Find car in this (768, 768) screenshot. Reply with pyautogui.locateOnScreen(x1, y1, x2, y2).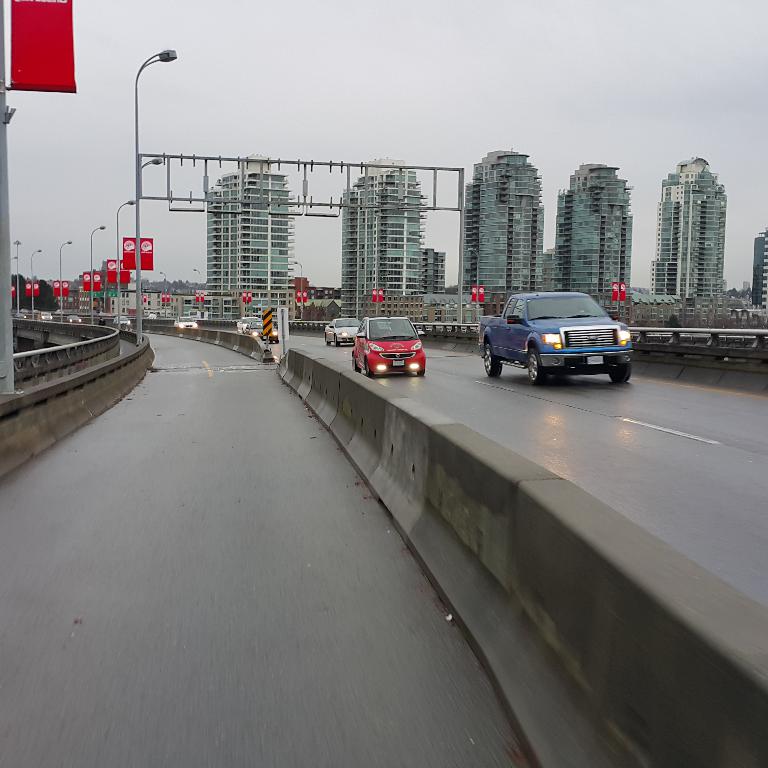
pyautogui.locateOnScreen(173, 316, 196, 327).
